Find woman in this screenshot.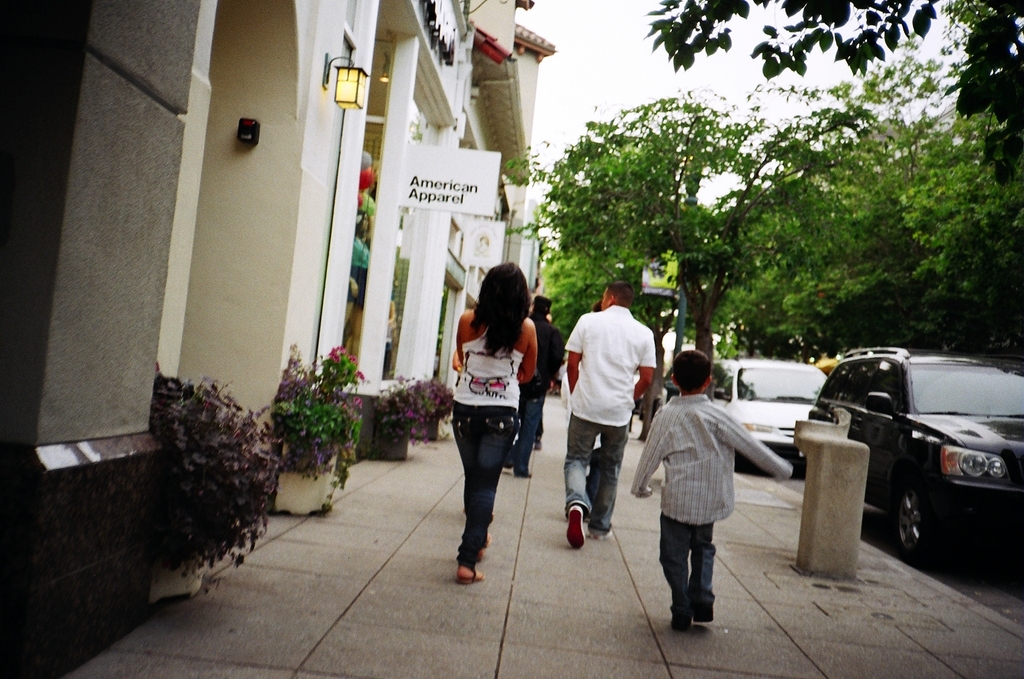
The bounding box for woman is left=452, top=260, right=537, bottom=588.
